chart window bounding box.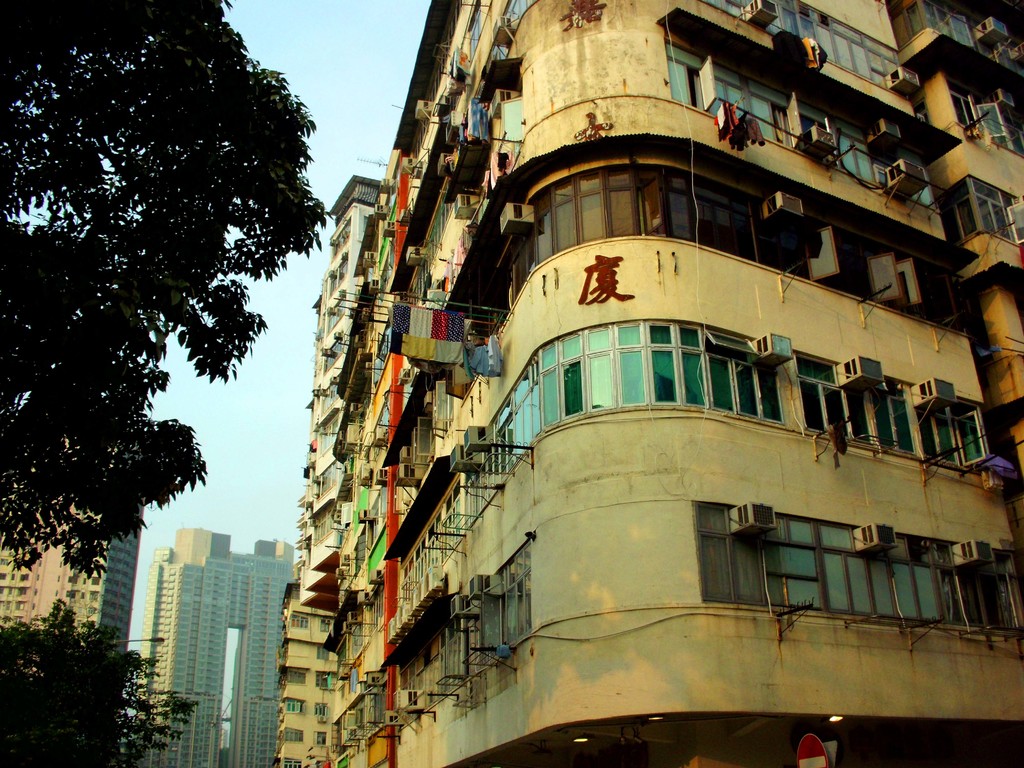
Charted: bbox=(2, 538, 17, 549).
